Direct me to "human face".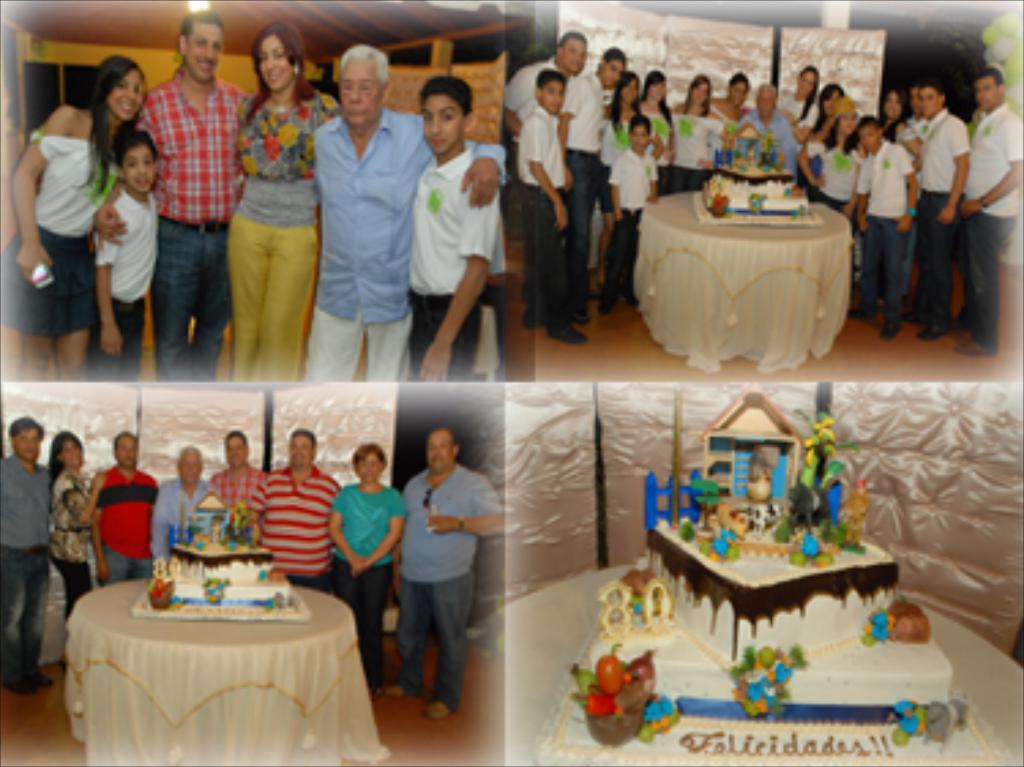
Direction: x1=126 y1=145 x2=161 y2=197.
